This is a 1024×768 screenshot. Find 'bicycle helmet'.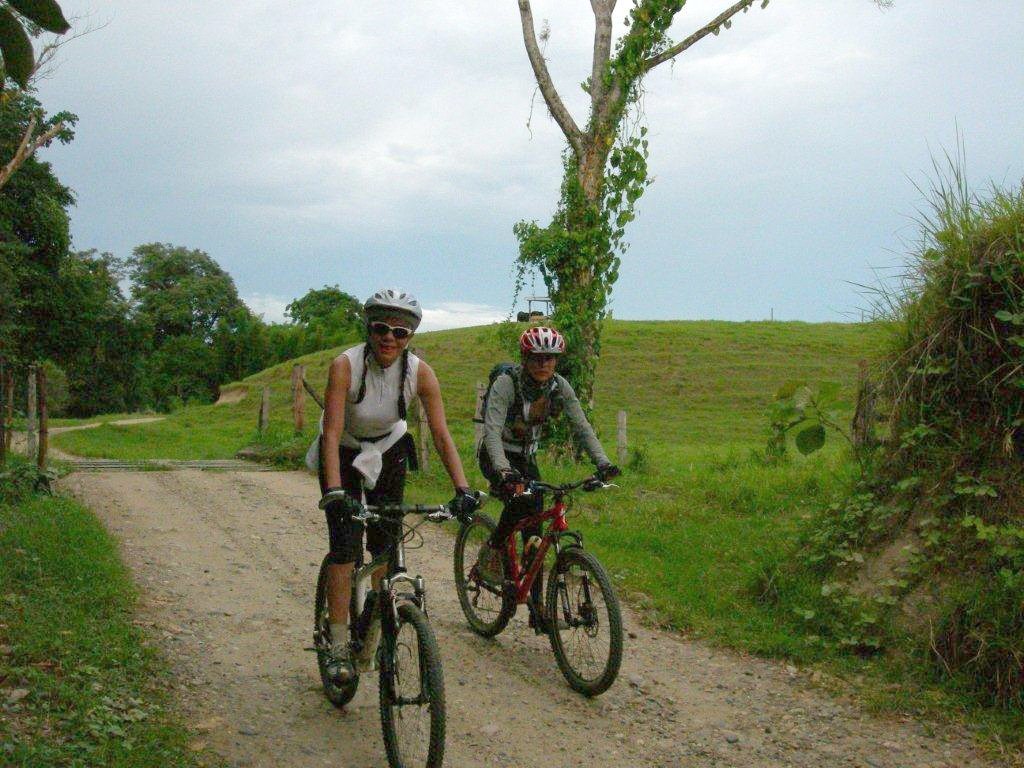
Bounding box: box(519, 327, 566, 383).
